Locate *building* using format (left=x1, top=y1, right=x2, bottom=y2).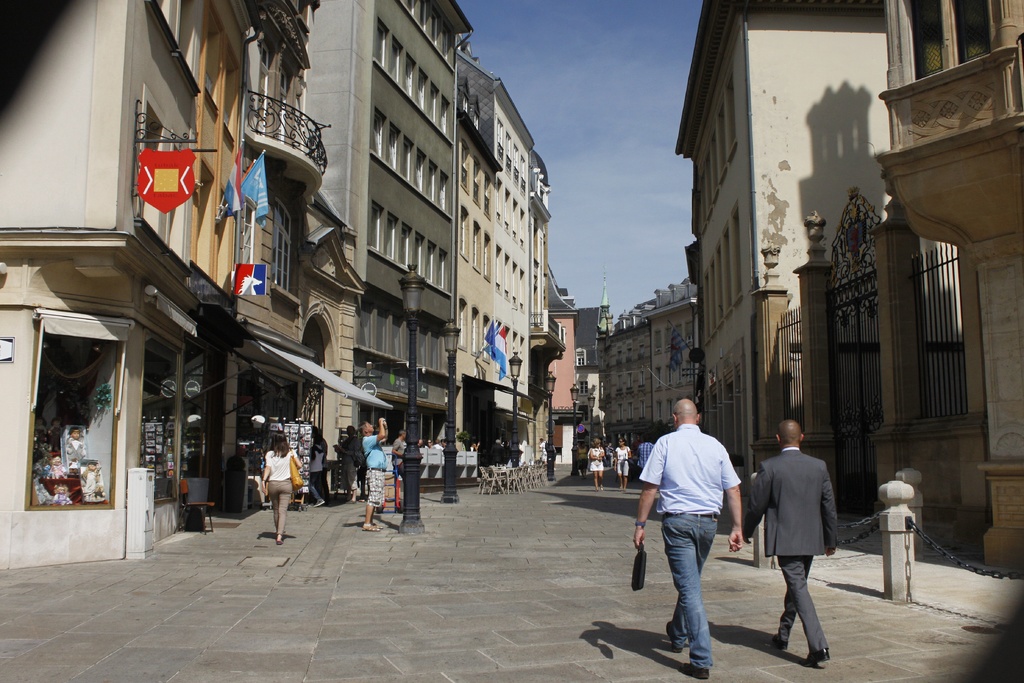
(left=675, top=0, right=968, bottom=502).
